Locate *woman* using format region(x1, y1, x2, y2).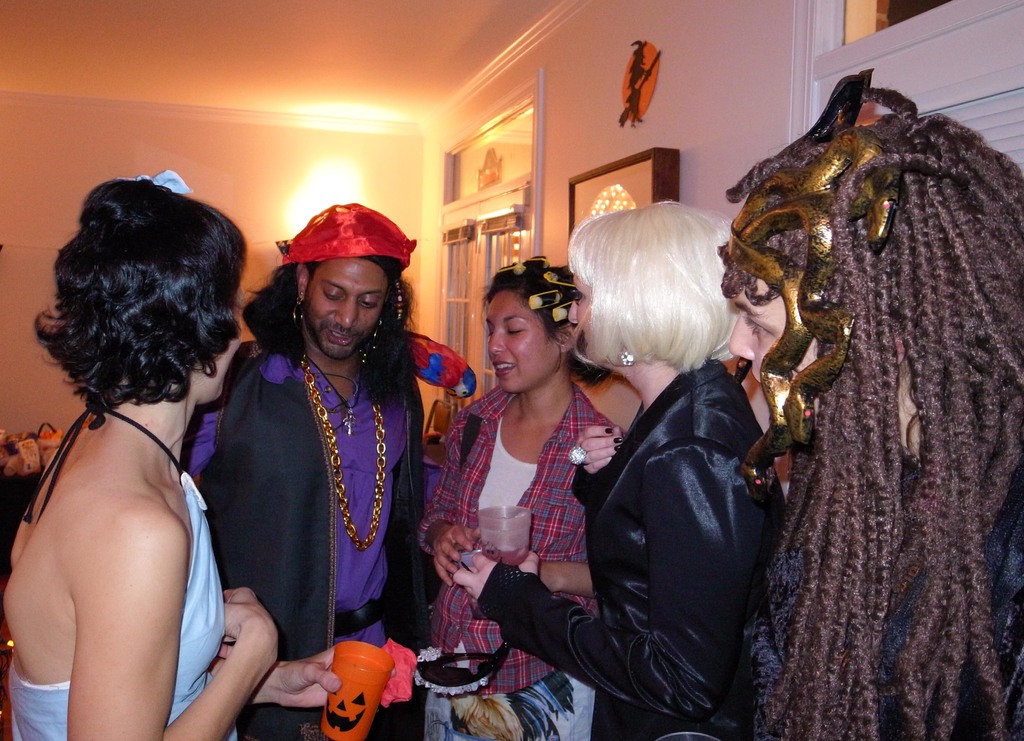
region(400, 259, 628, 740).
